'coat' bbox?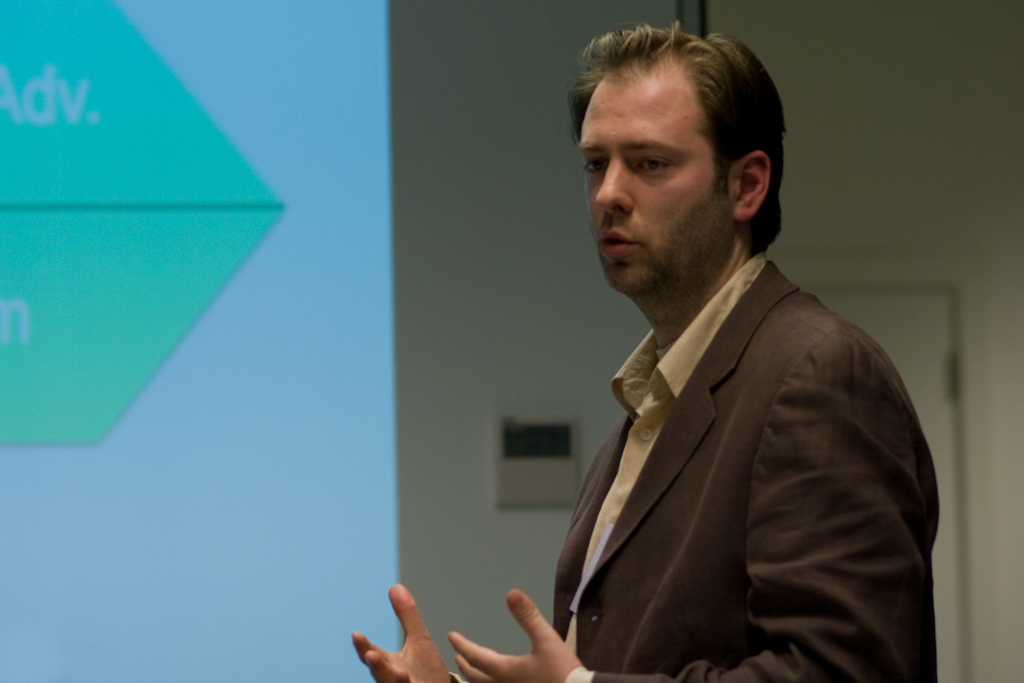
detection(532, 176, 936, 676)
